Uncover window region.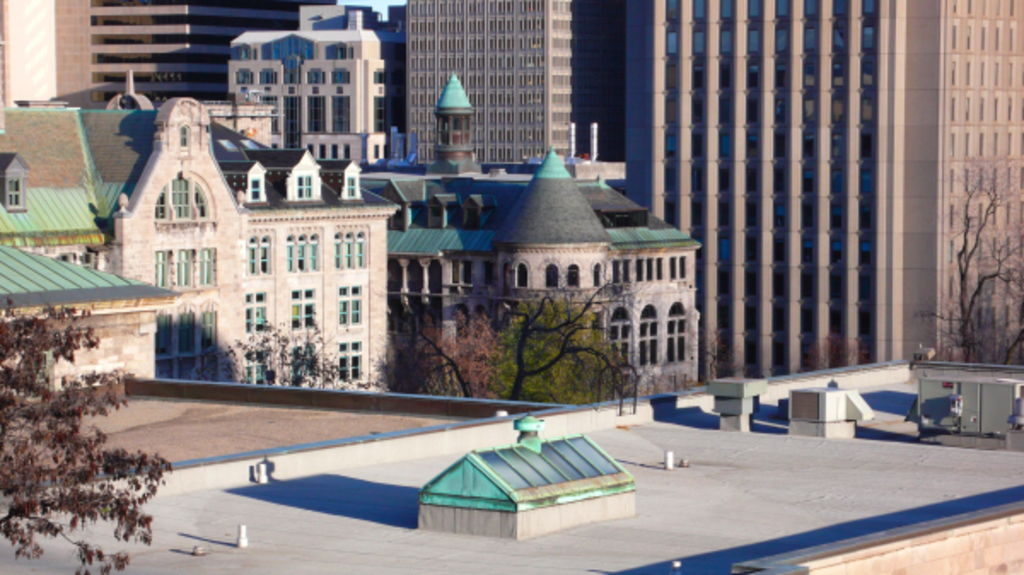
Uncovered: bbox=[300, 63, 355, 82].
